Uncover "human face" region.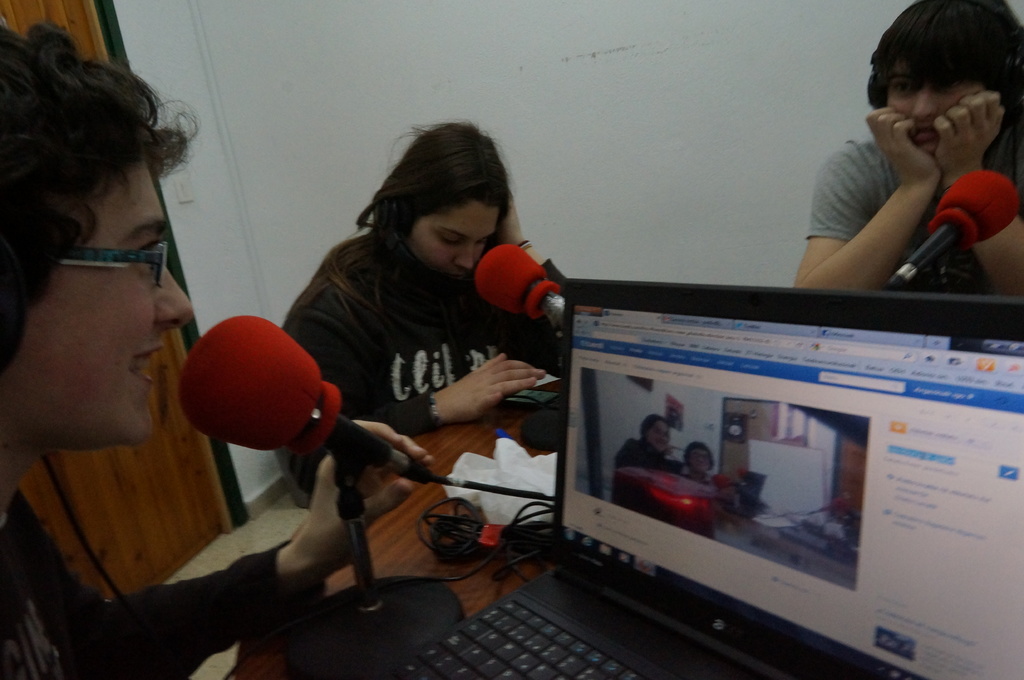
Uncovered: bbox=(406, 198, 500, 281).
